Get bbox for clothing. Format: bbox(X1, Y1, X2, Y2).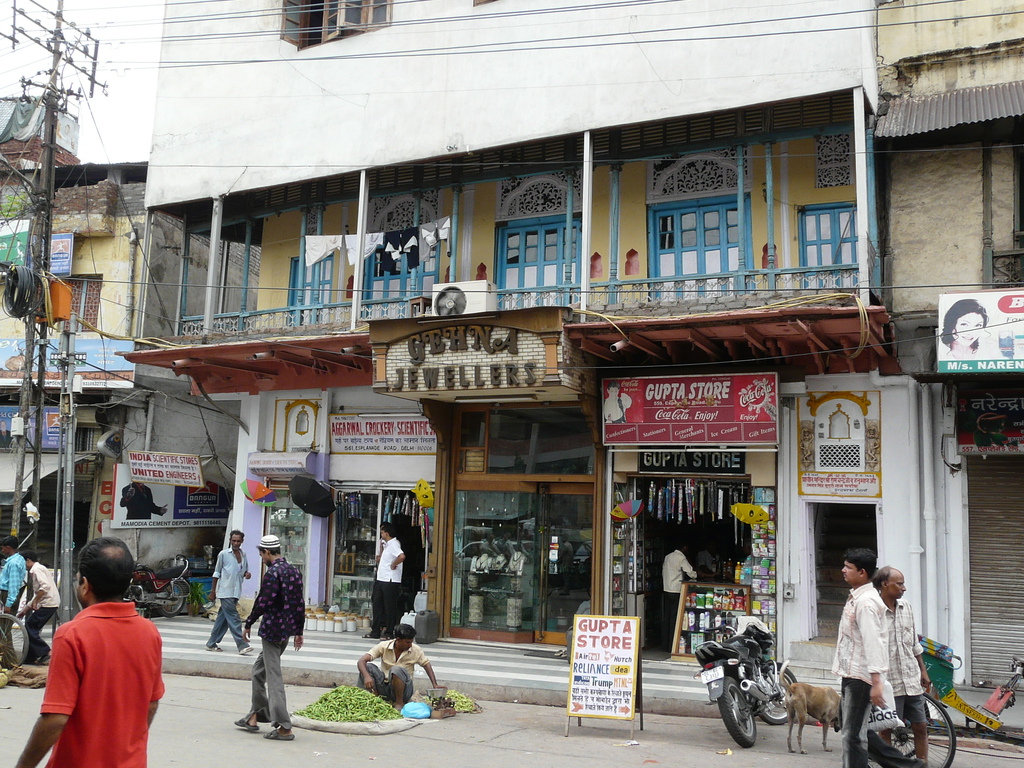
bbox(251, 552, 309, 736).
